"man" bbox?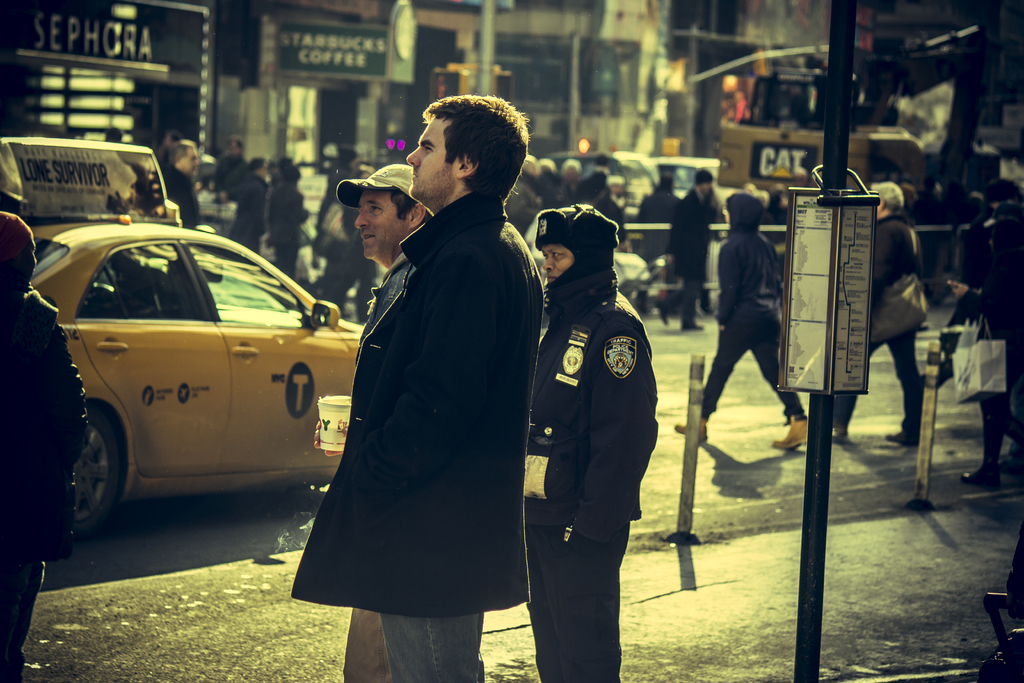
bbox=(230, 155, 269, 253)
